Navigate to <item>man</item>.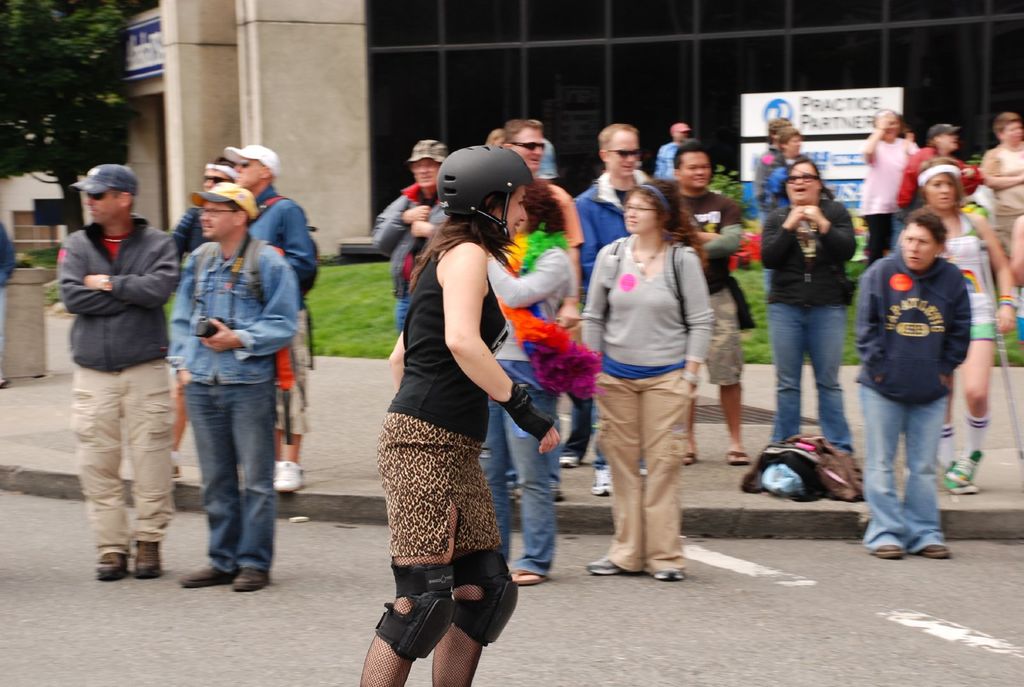
Navigation target: bbox=(854, 209, 971, 569).
